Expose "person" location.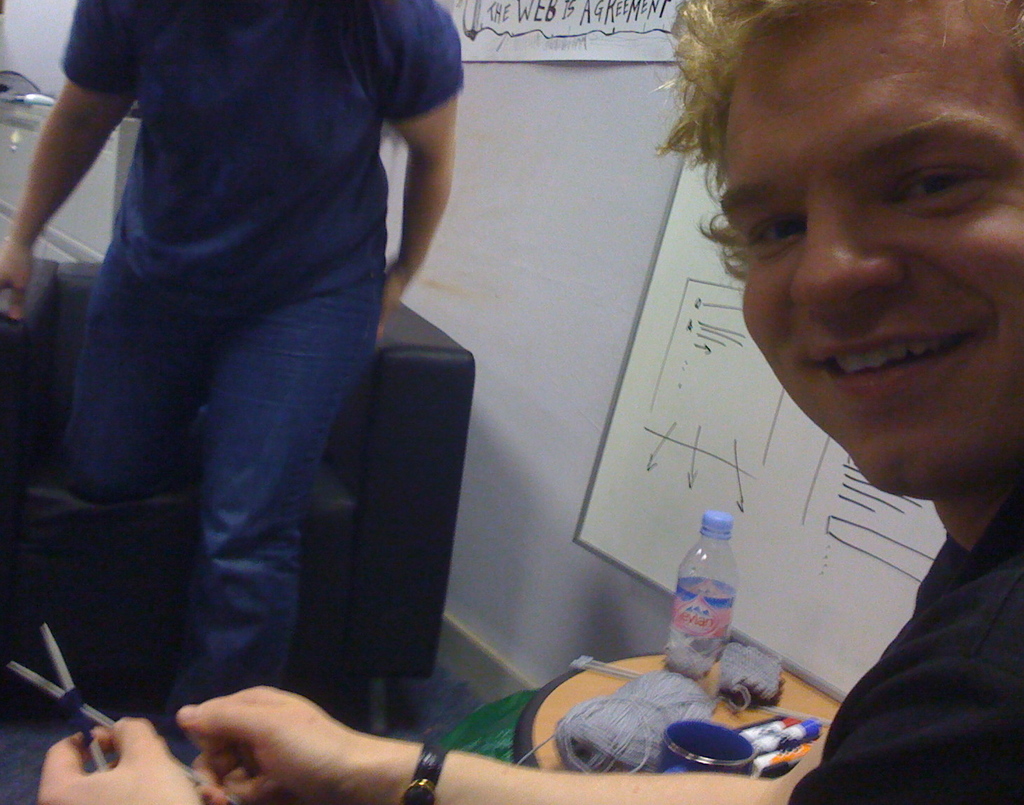
Exposed at 36,0,1023,804.
